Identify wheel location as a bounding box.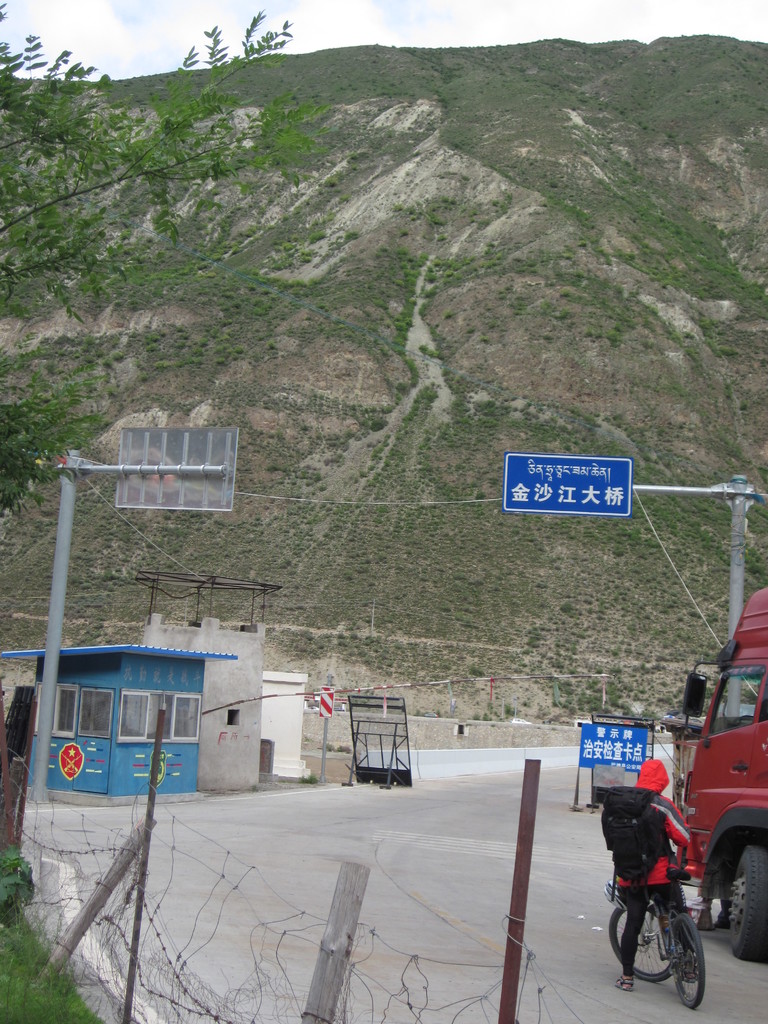
[x1=717, y1=845, x2=767, y2=959].
